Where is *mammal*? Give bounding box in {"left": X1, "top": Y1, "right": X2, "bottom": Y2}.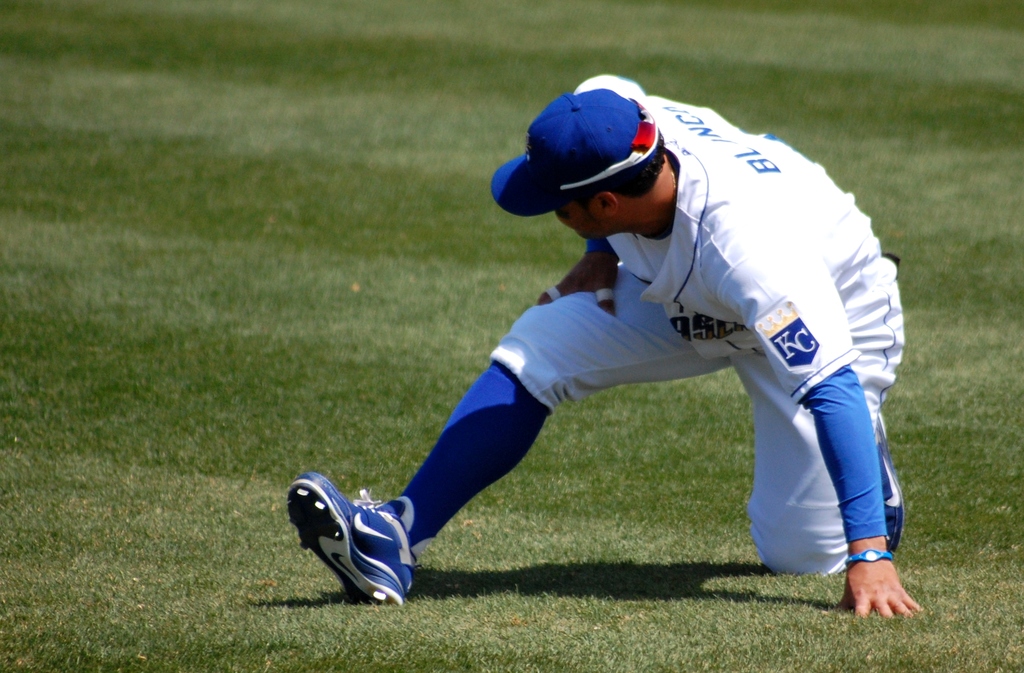
{"left": 287, "top": 78, "right": 909, "bottom": 624}.
